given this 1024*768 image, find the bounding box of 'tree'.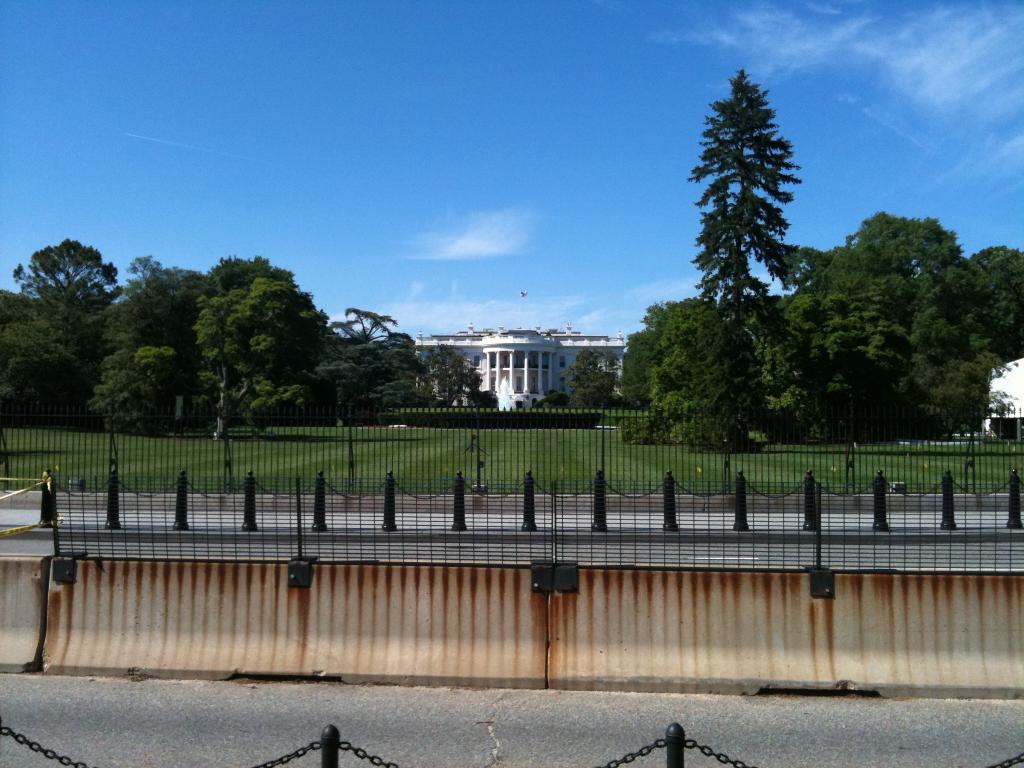
<bbox>4, 323, 83, 424</bbox>.
